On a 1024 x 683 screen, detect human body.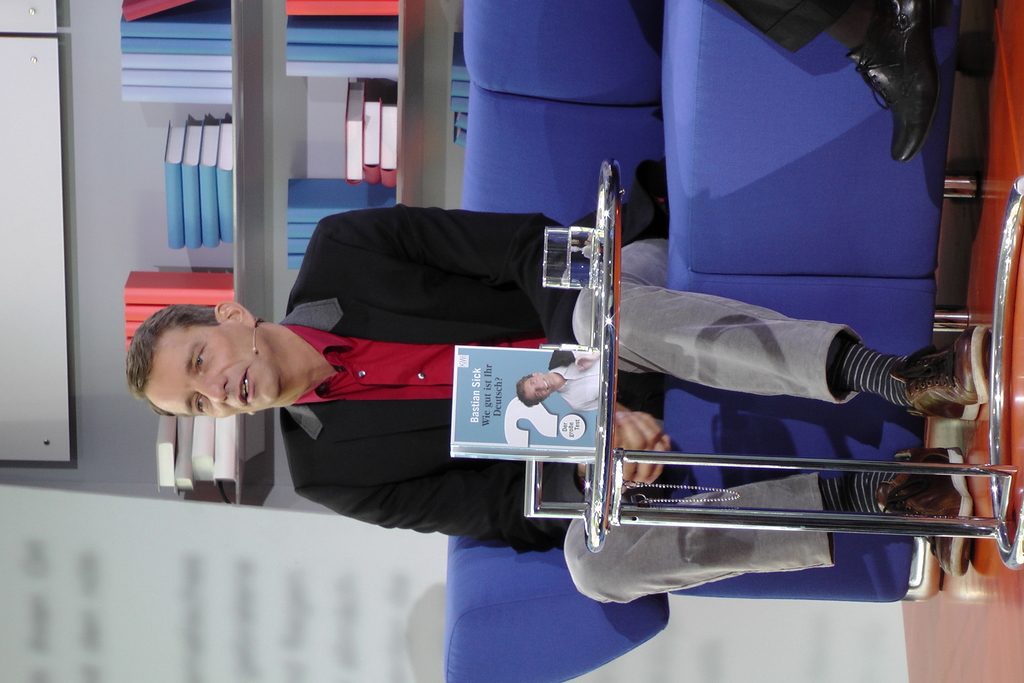
detection(722, 0, 950, 165).
